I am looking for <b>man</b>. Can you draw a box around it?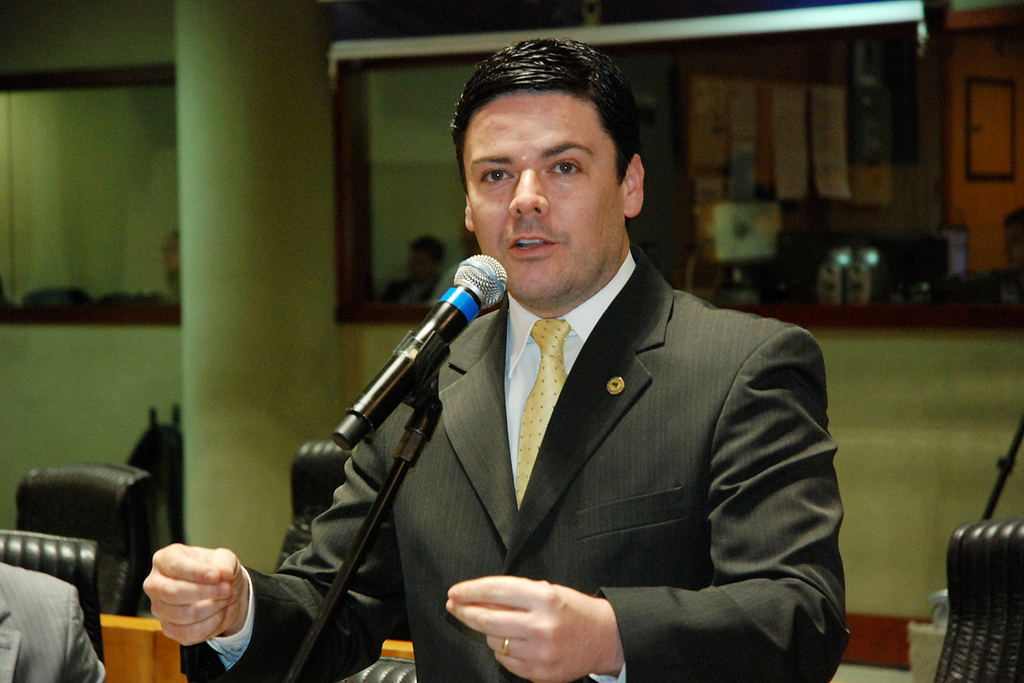
Sure, the bounding box is bbox=[306, 60, 855, 663].
